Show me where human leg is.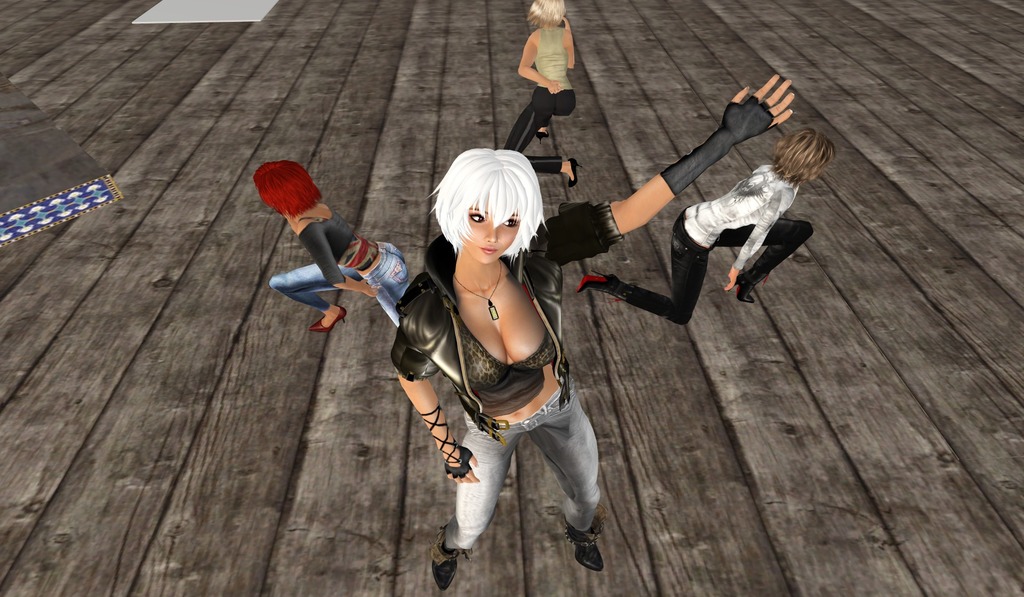
human leg is at (529, 387, 606, 573).
